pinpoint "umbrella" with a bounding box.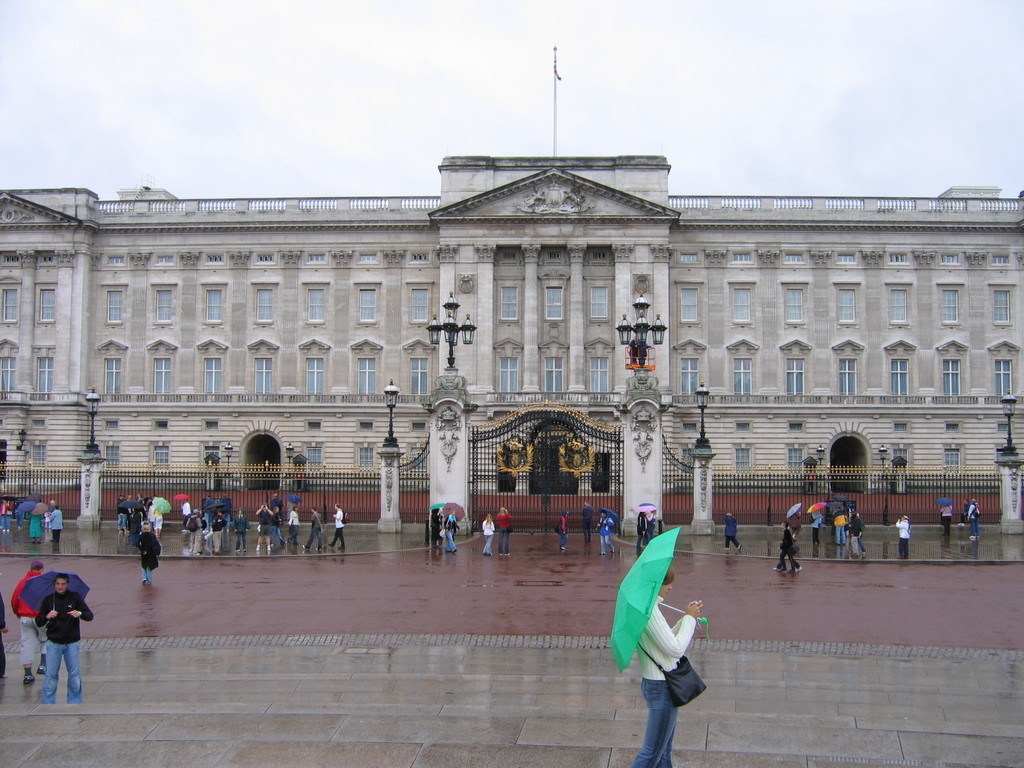
(118,499,142,510).
